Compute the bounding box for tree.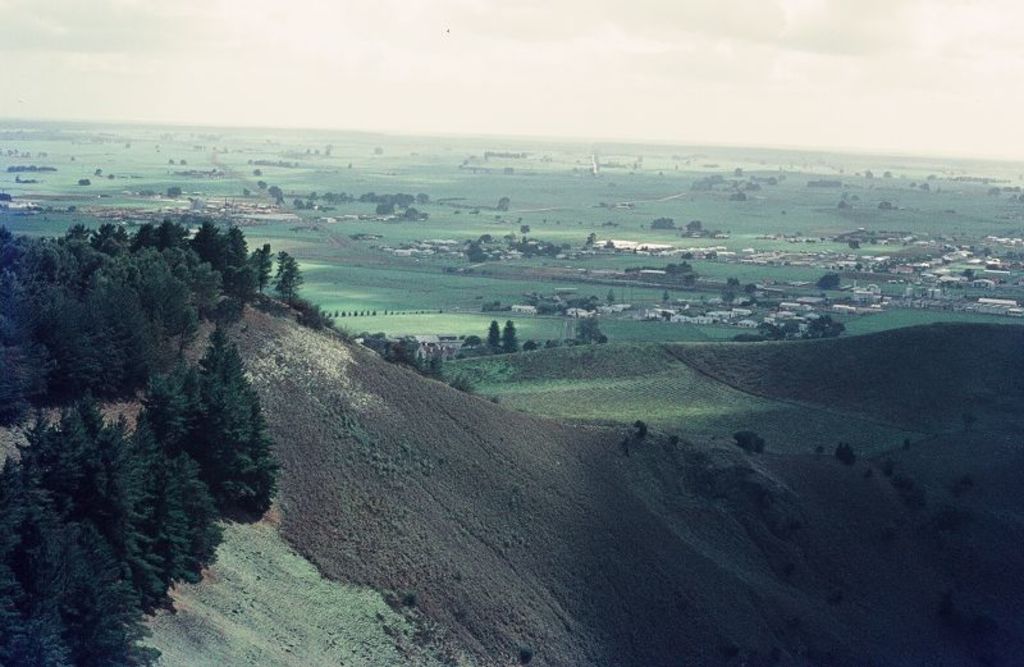
l=721, t=289, r=742, b=310.
